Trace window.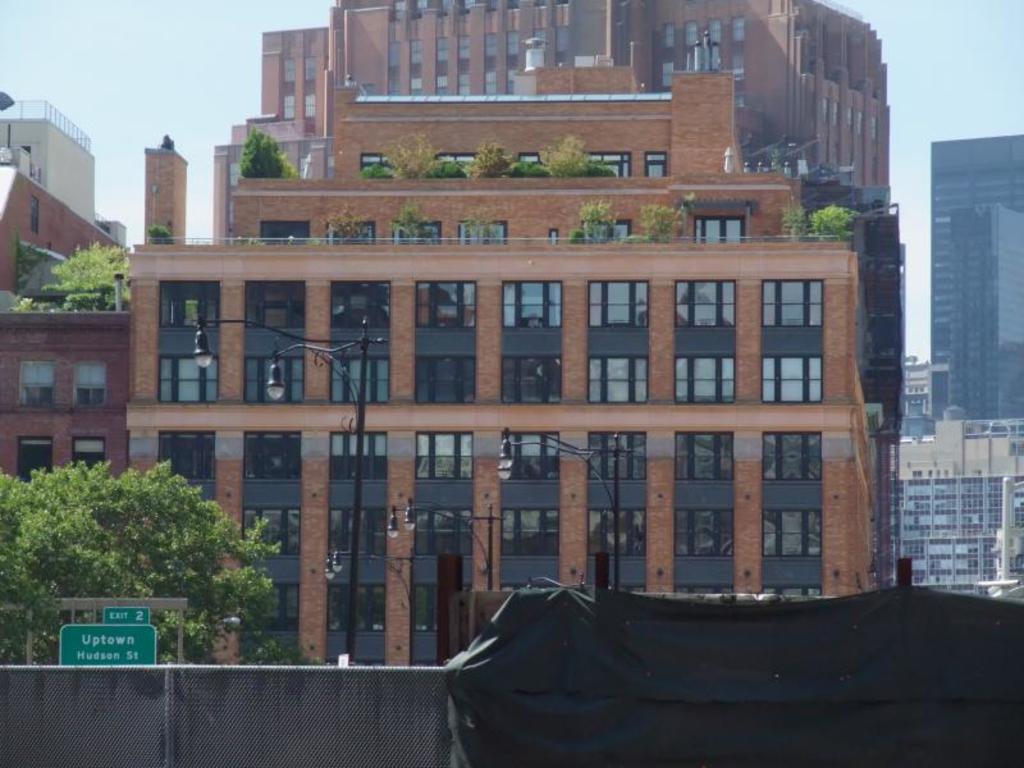
Traced to (580, 216, 630, 242).
